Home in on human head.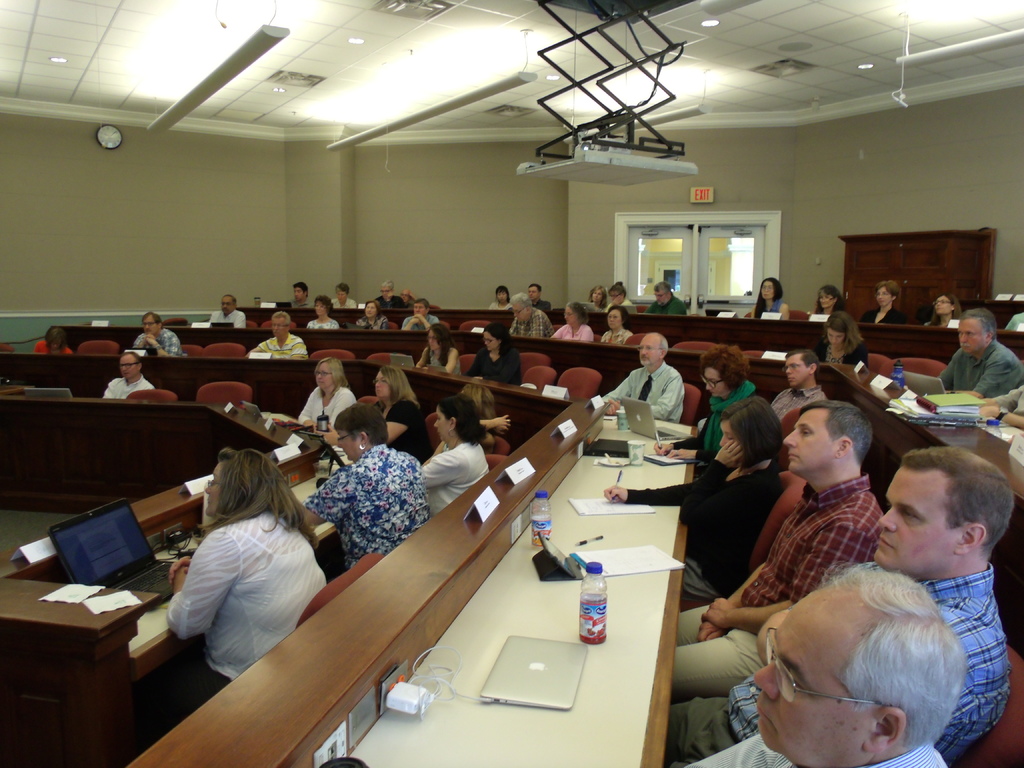
Homed in at [652,279,668,303].
